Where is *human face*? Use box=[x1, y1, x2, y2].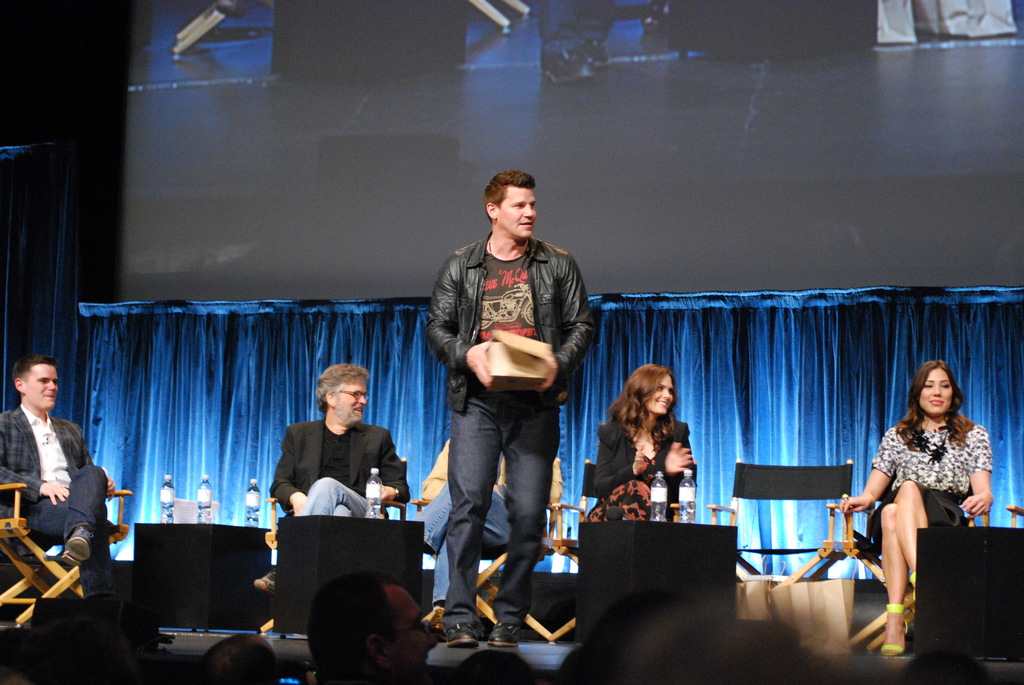
box=[501, 182, 534, 241].
